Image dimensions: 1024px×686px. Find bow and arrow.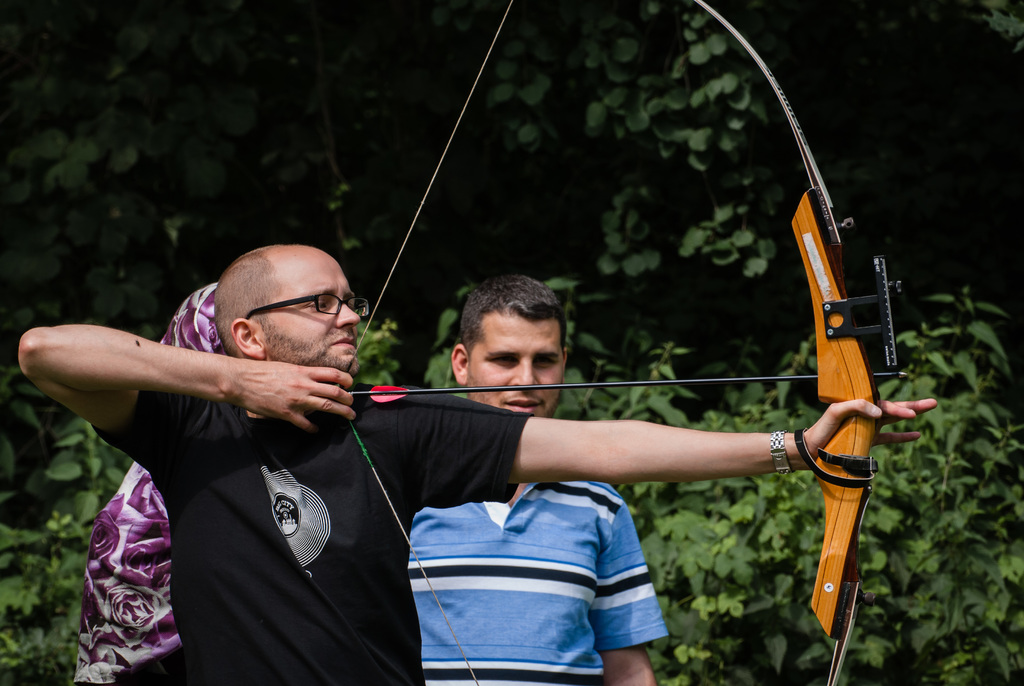
[x1=335, y1=0, x2=914, y2=685].
